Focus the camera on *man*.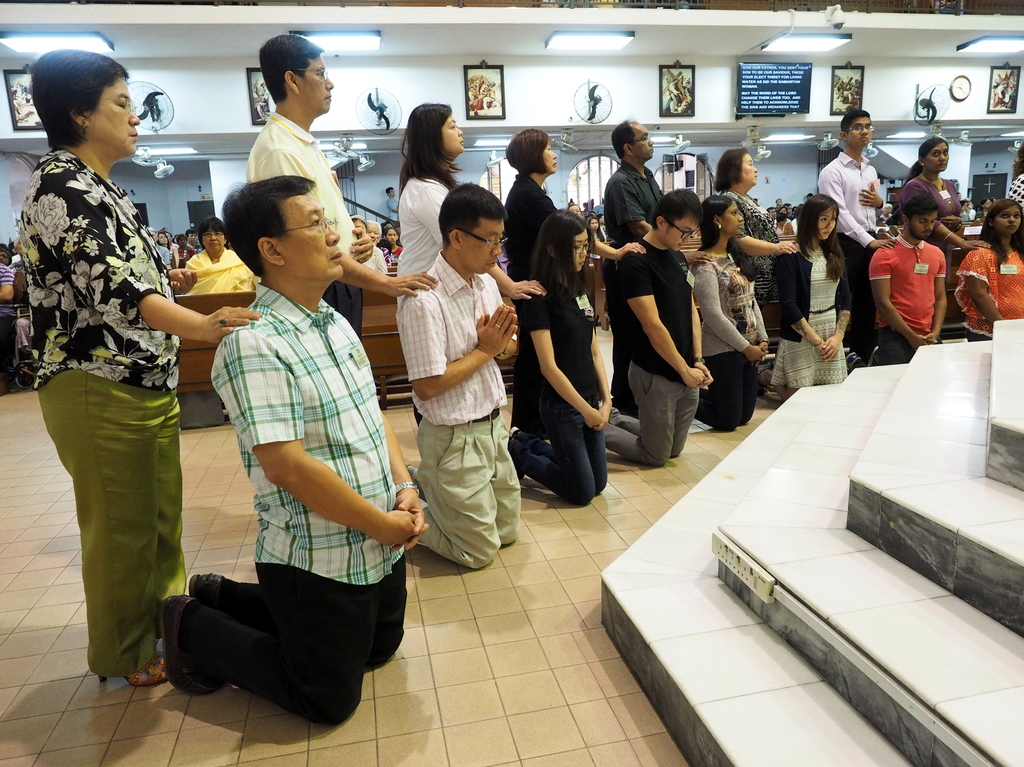
Focus region: (x1=603, y1=188, x2=704, y2=469).
